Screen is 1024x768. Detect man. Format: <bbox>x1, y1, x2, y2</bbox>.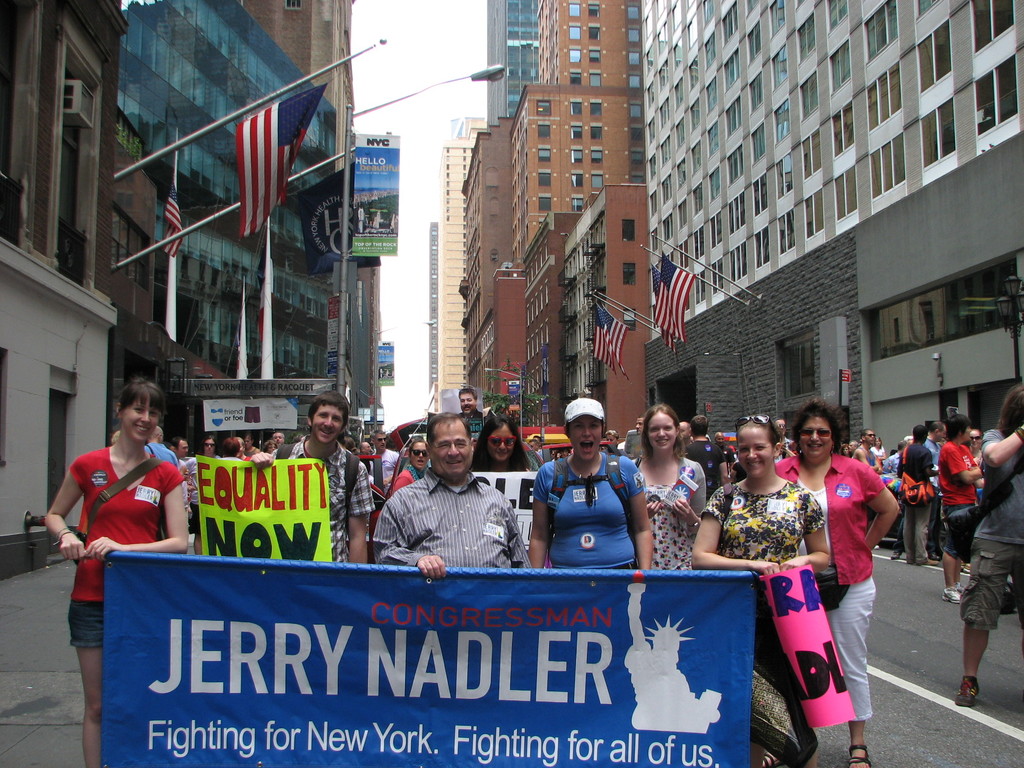
<bbox>555, 442, 573, 457</bbox>.
